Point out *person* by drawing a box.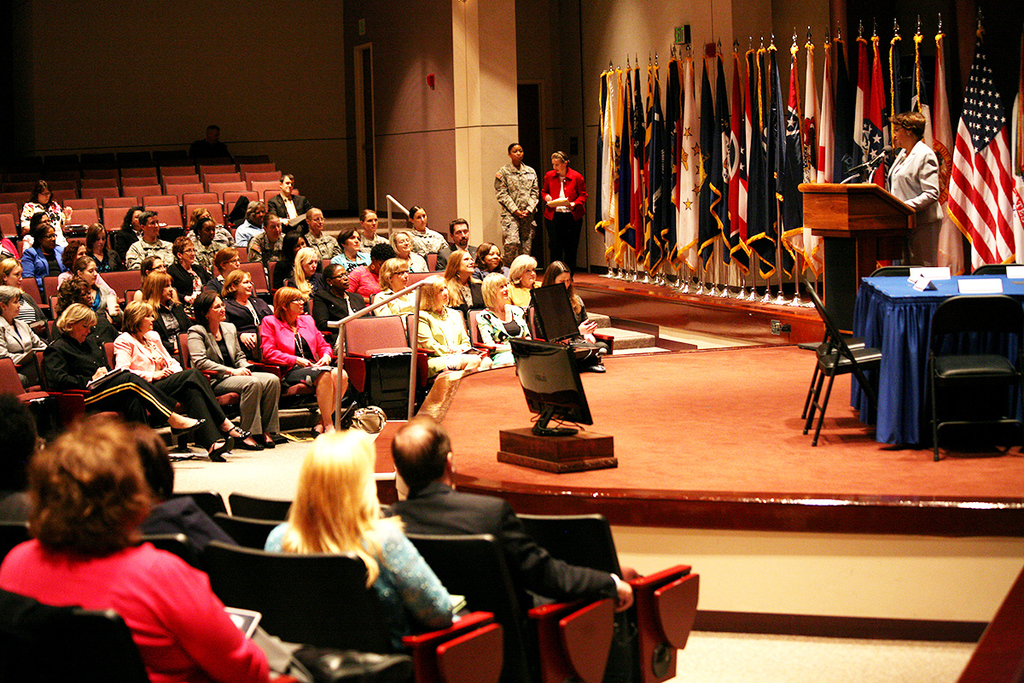
bbox(61, 256, 108, 309).
